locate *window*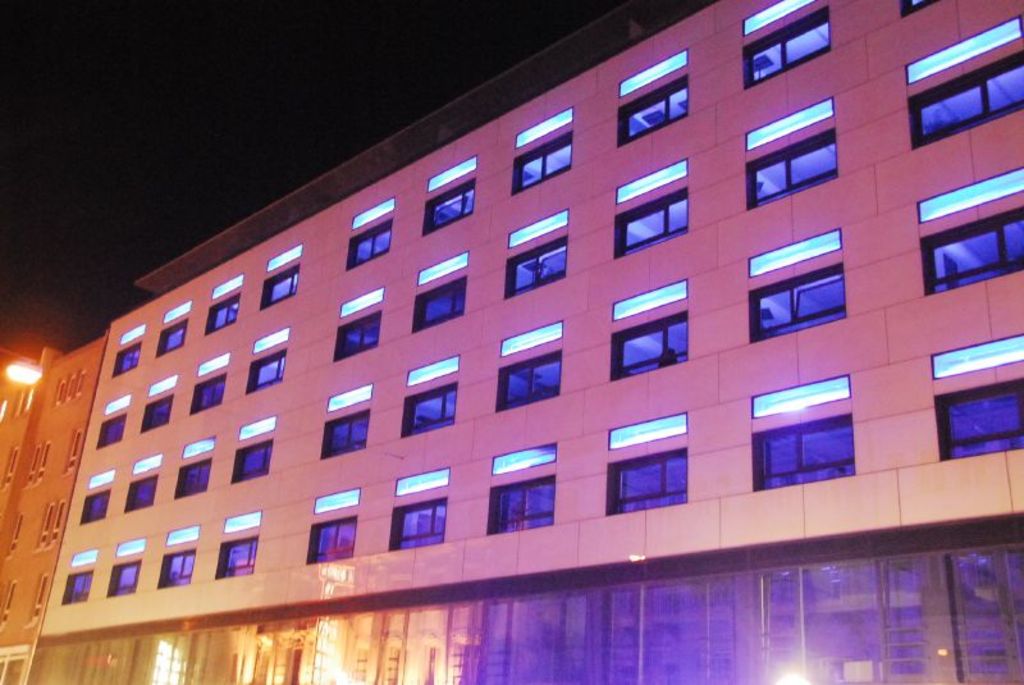
crop(748, 261, 844, 342)
